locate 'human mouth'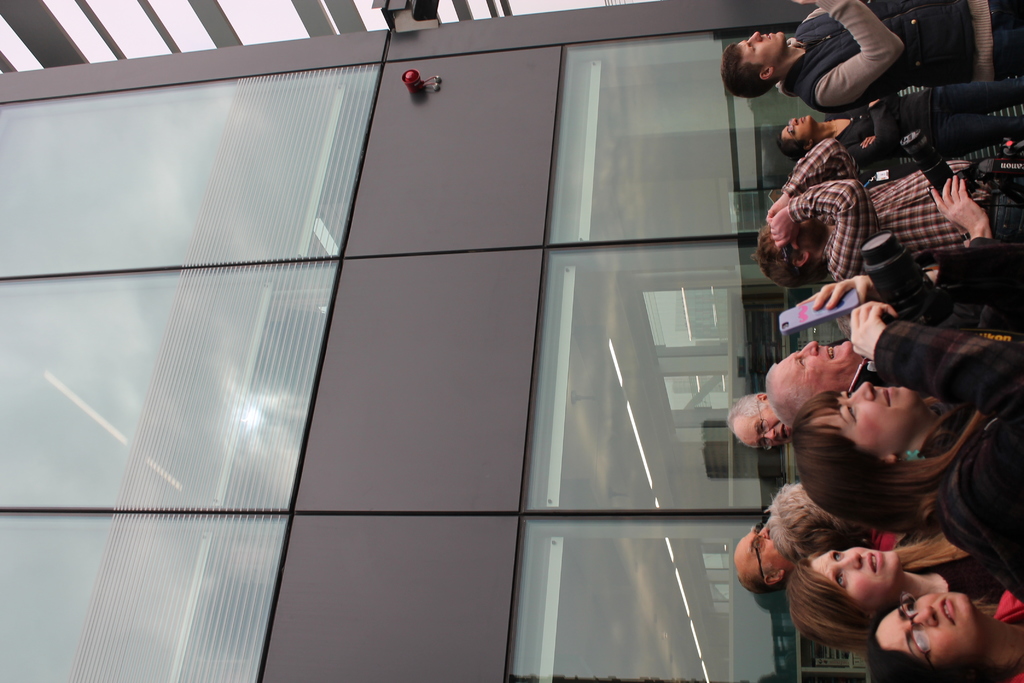
x1=864, y1=550, x2=884, y2=578
